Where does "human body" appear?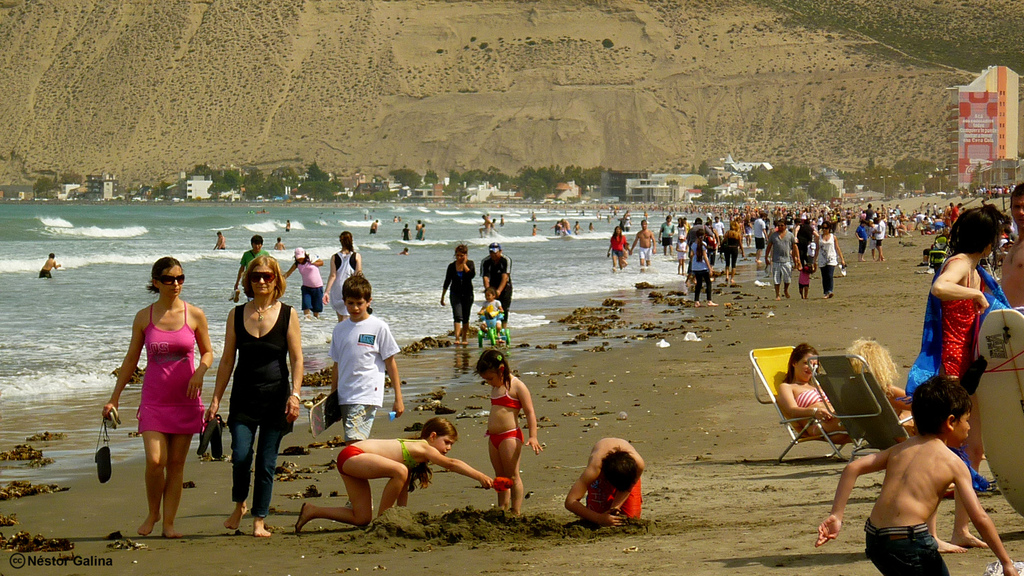
Appears at [x1=715, y1=222, x2=745, y2=273].
